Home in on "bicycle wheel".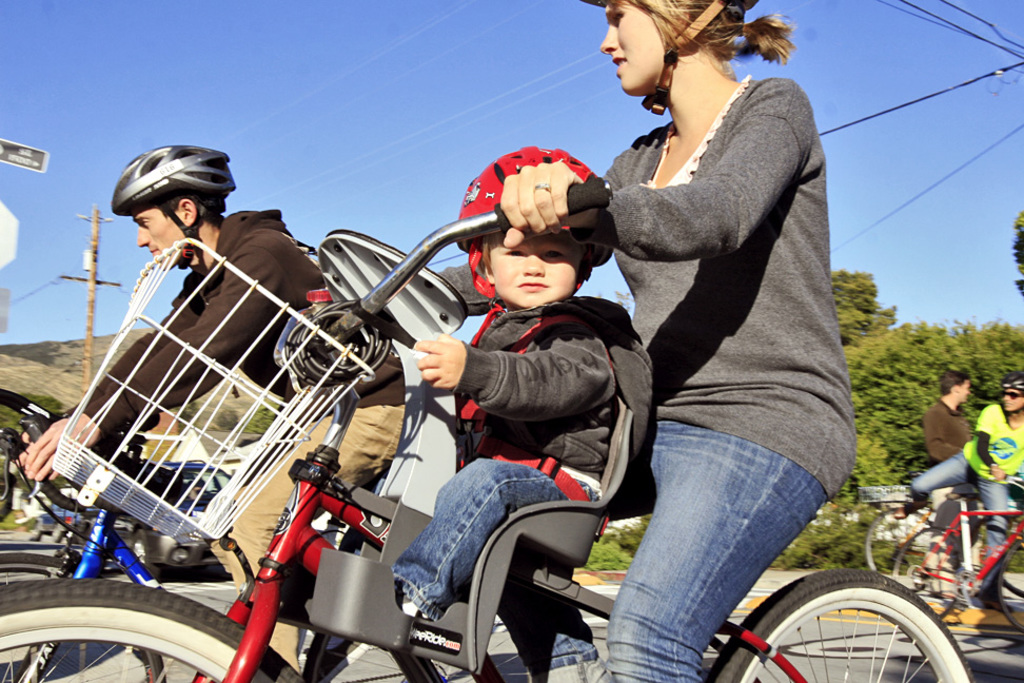
Homed in at detection(294, 605, 533, 682).
